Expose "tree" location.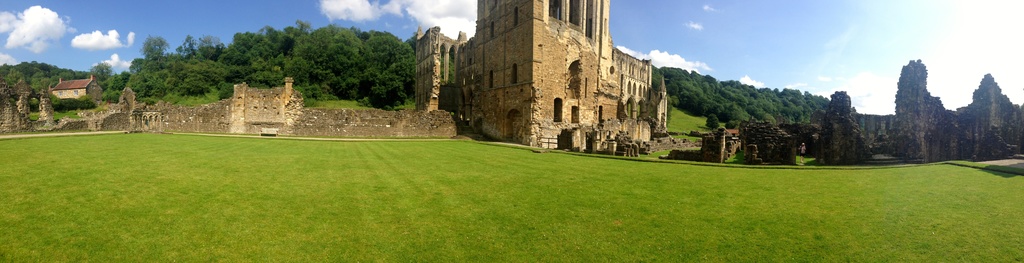
Exposed at Rect(893, 61, 945, 161).
